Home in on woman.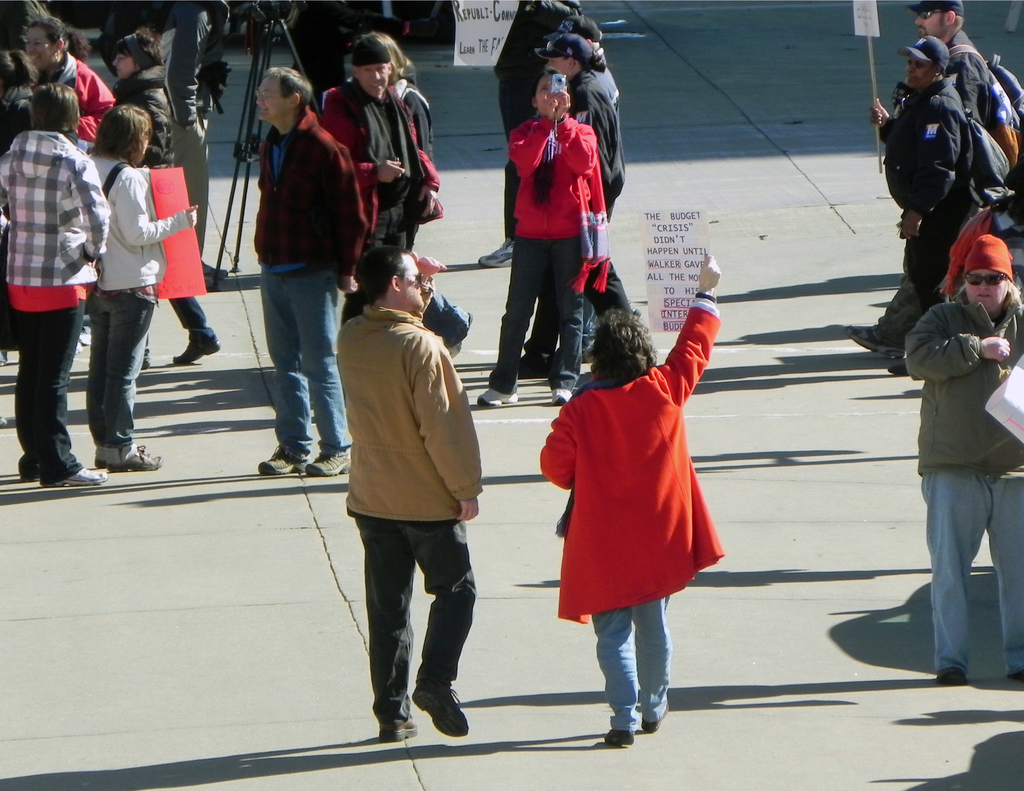
Homed in at (0,84,113,490).
